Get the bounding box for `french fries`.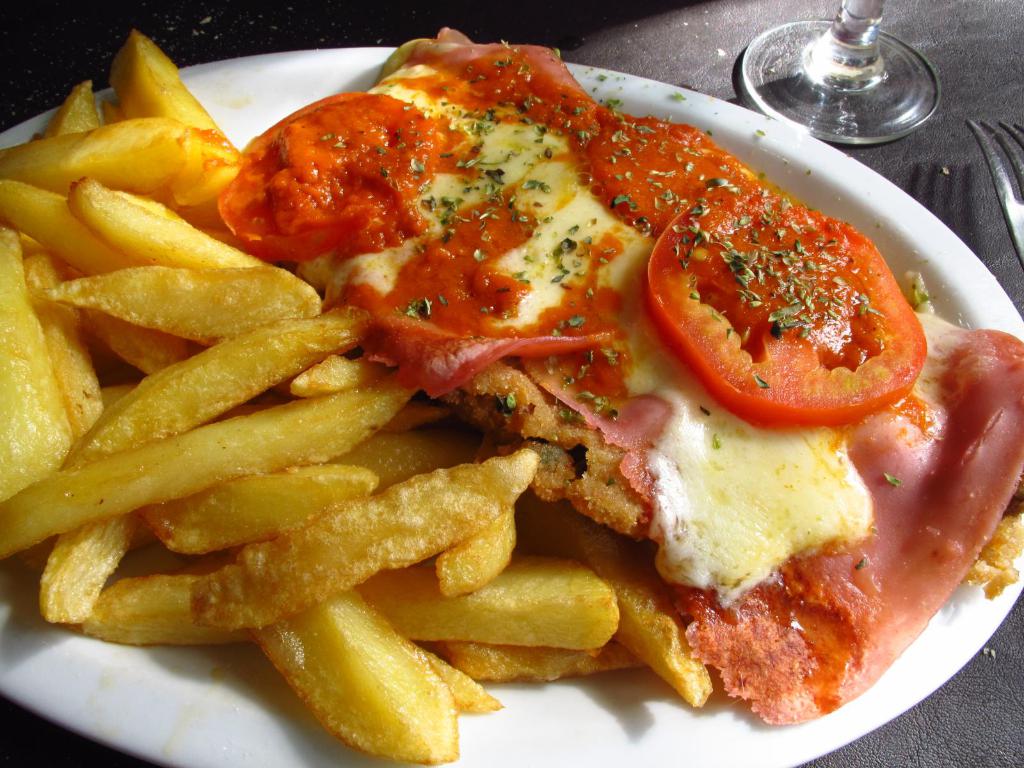
[508,482,716,711].
